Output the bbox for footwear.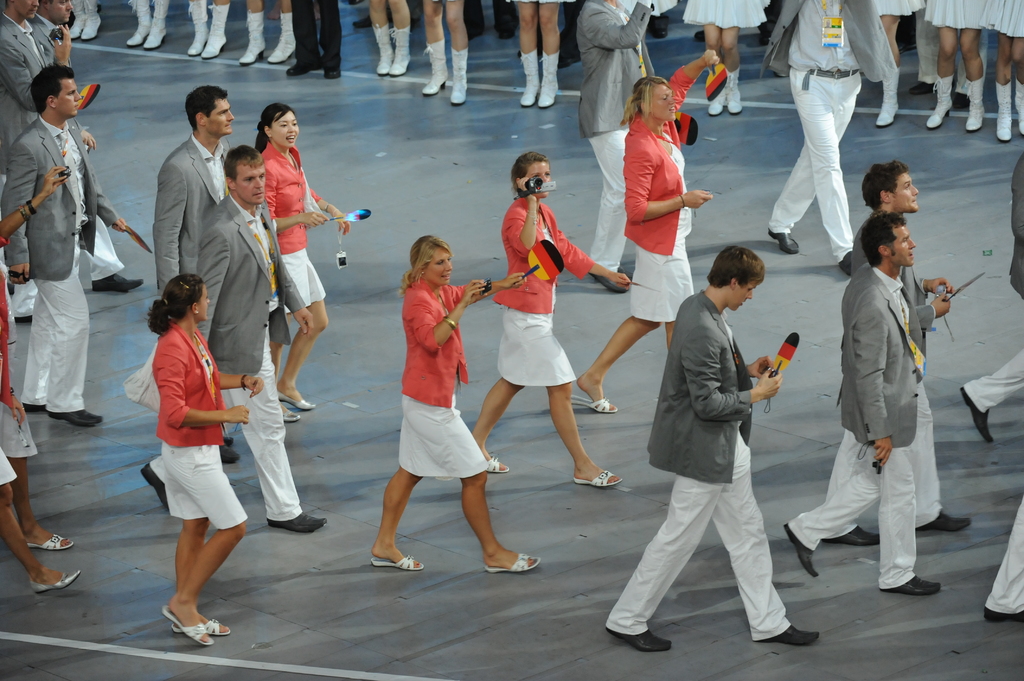
<bbox>925, 70, 957, 129</bbox>.
